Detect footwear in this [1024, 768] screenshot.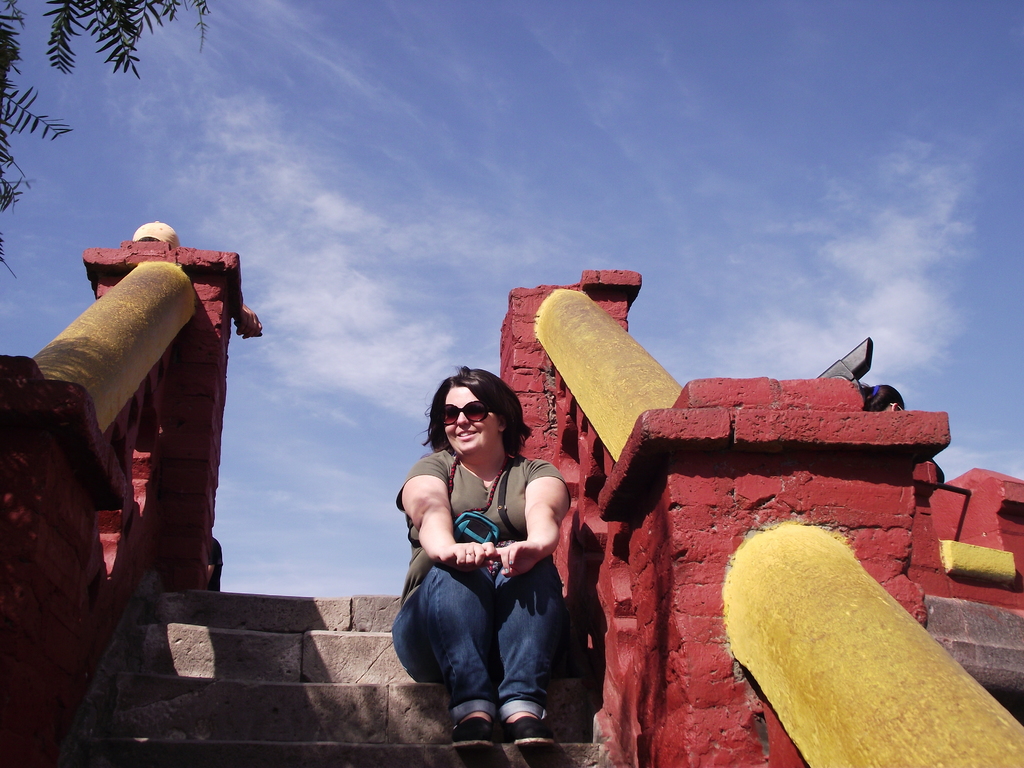
Detection: x1=506 y1=716 x2=553 y2=744.
